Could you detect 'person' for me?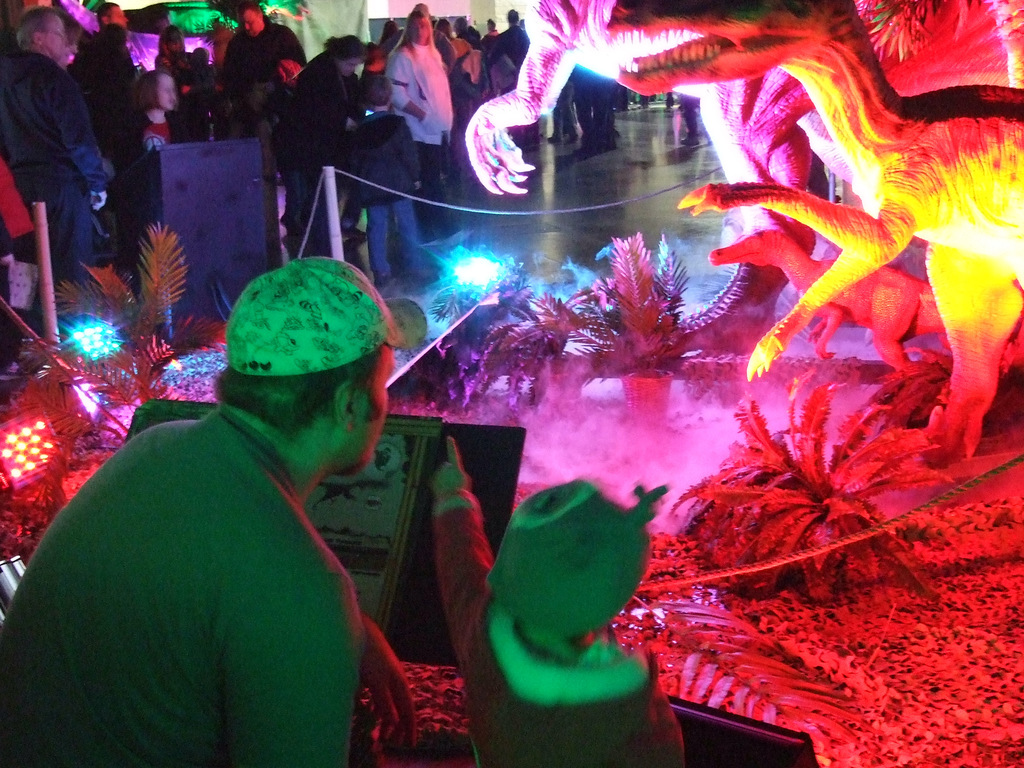
Detection result: {"left": 474, "top": 28, "right": 488, "bottom": 54}.
